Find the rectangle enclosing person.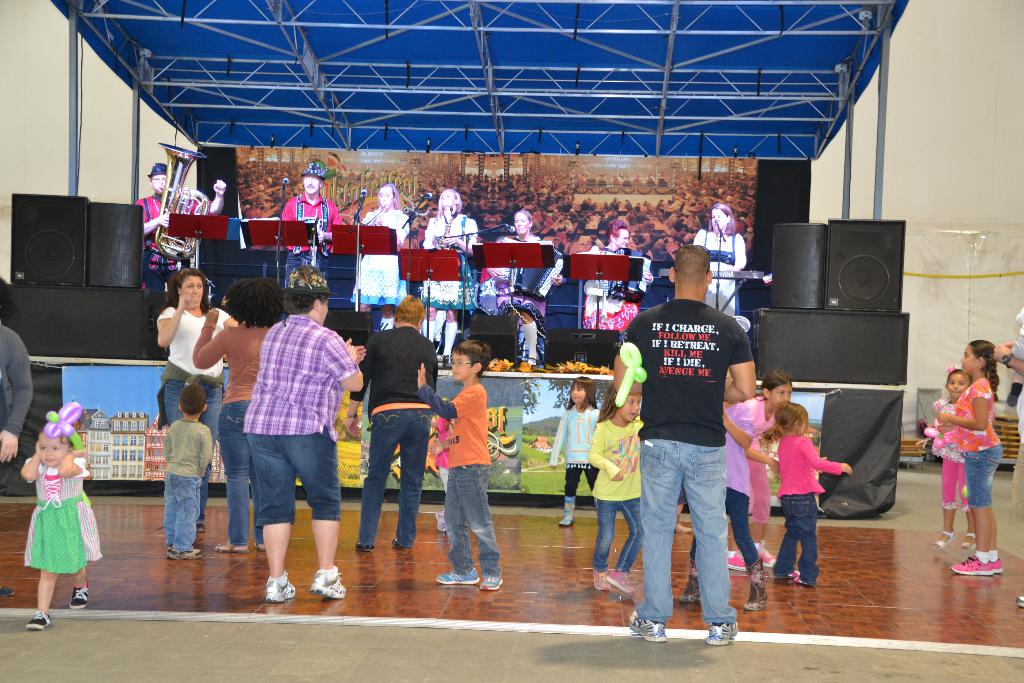
[left=241, top=267, right=371, bottom=604].
